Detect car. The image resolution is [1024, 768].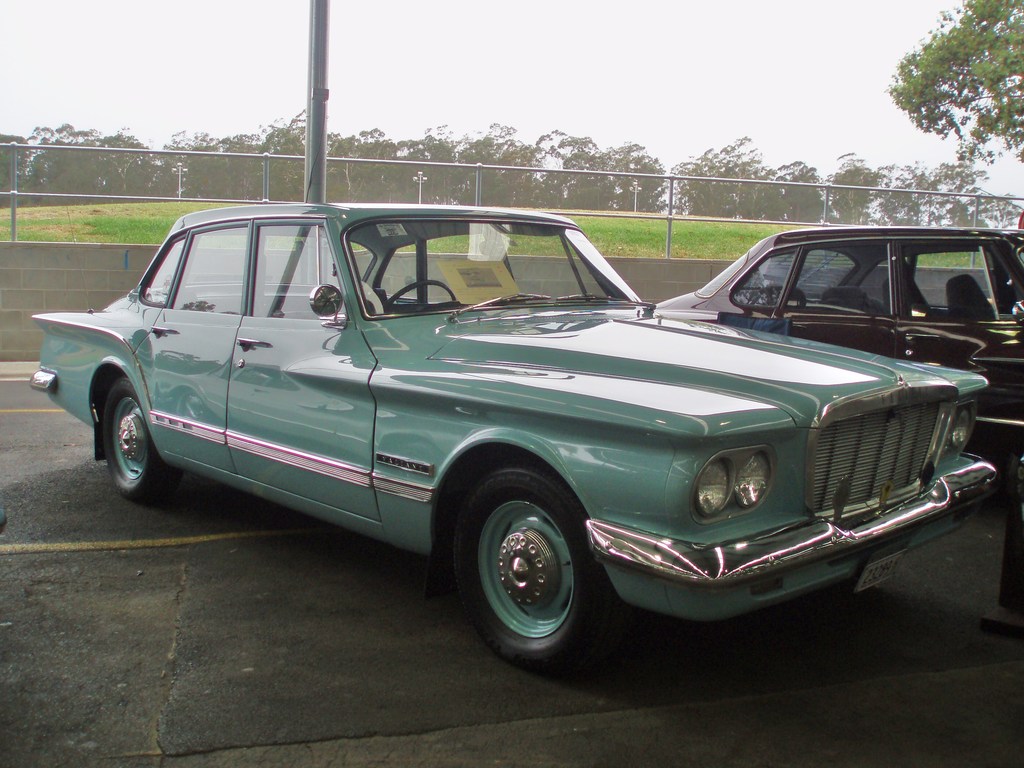
detection(653, 219, 1023, 471).
